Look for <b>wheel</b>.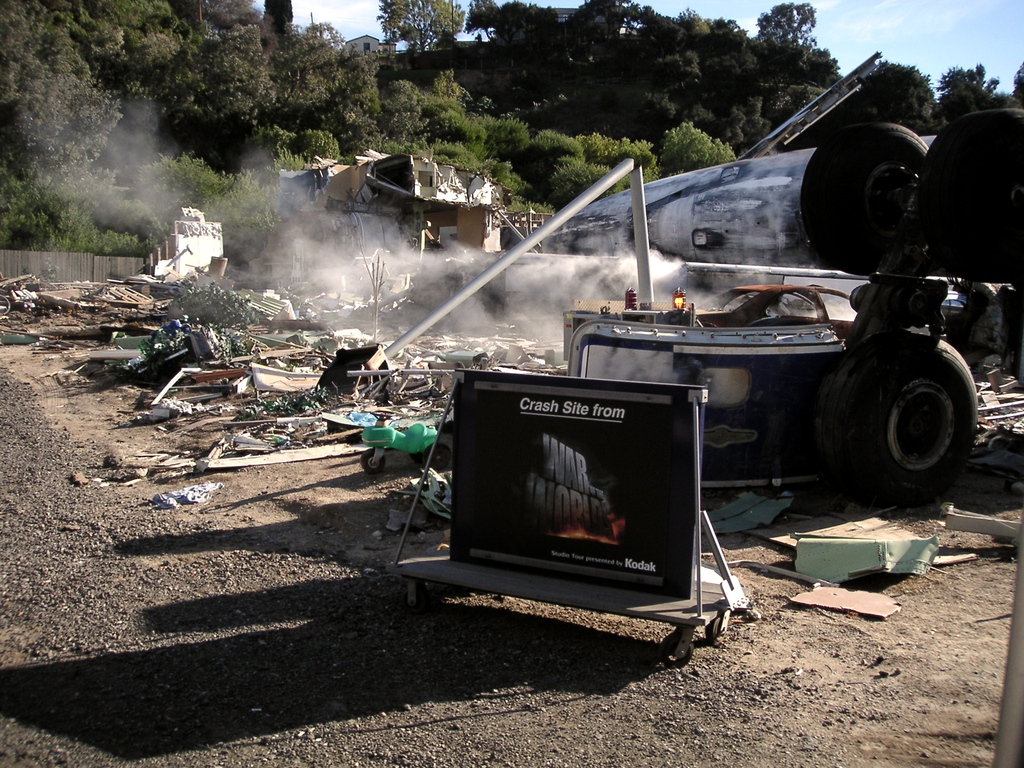
Found: x1=796 y1=124 x2=927 y2=273.
